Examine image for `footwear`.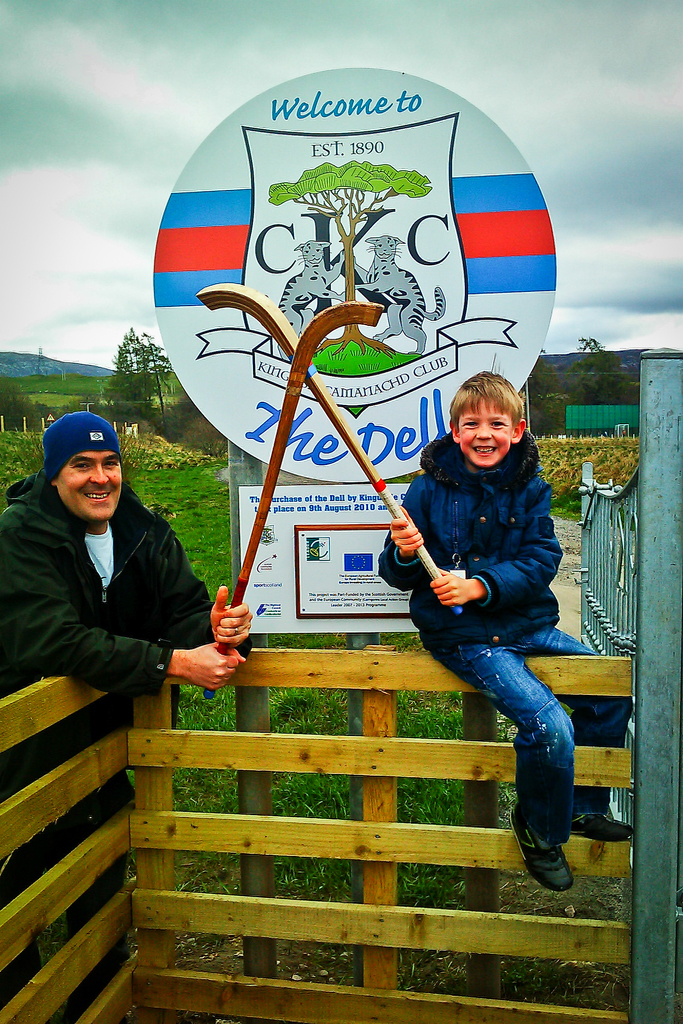
Examination result: [568,801,636,841].
